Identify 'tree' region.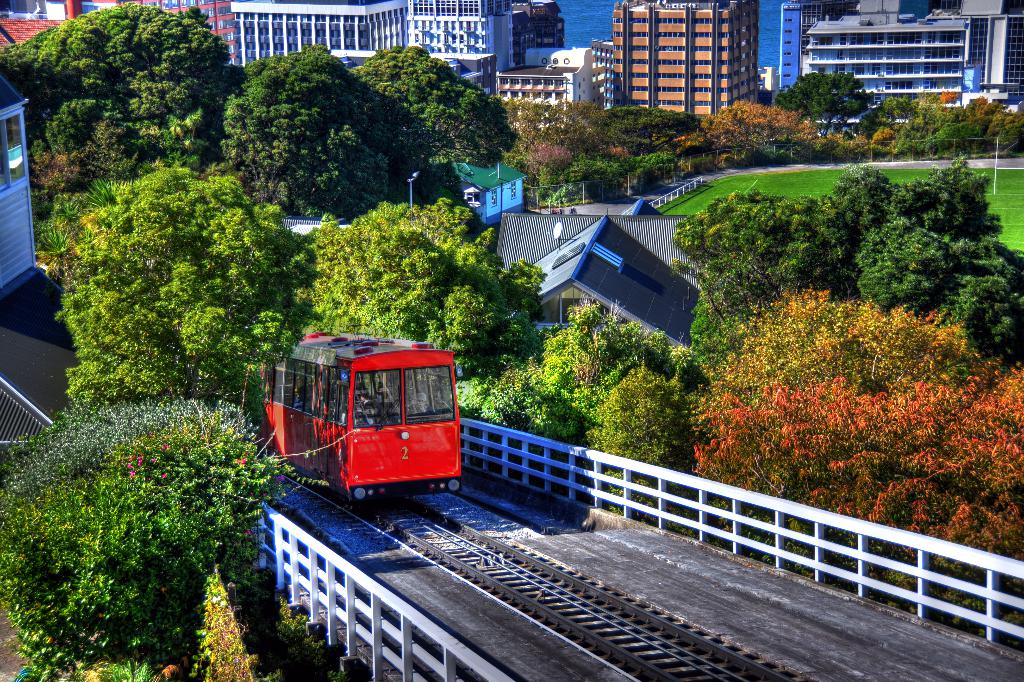
Region: bbox(521, 143, 572, 209).
